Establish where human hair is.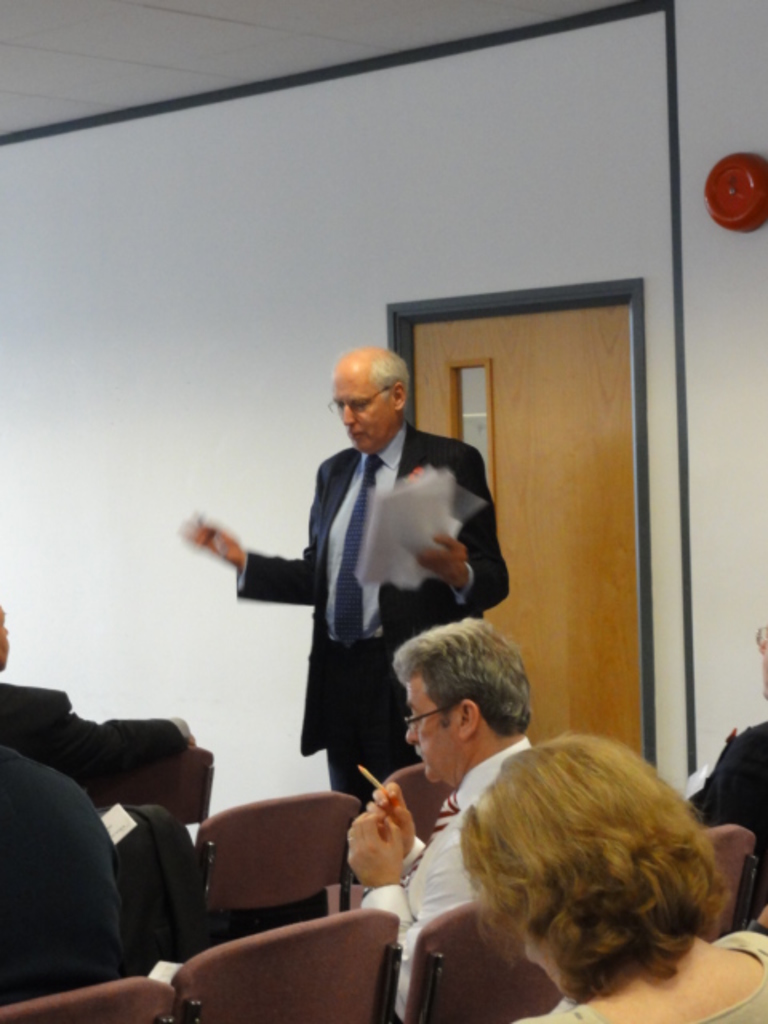
Established at bbox=[443, 742, 731, 1000].
